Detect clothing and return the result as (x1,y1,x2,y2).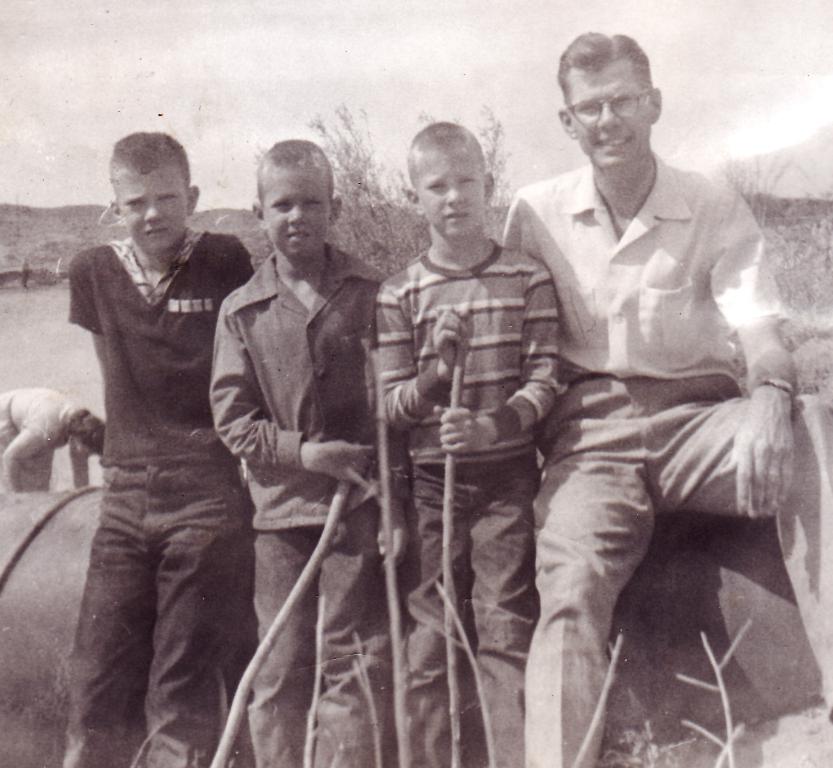
(500,148,832,767).
